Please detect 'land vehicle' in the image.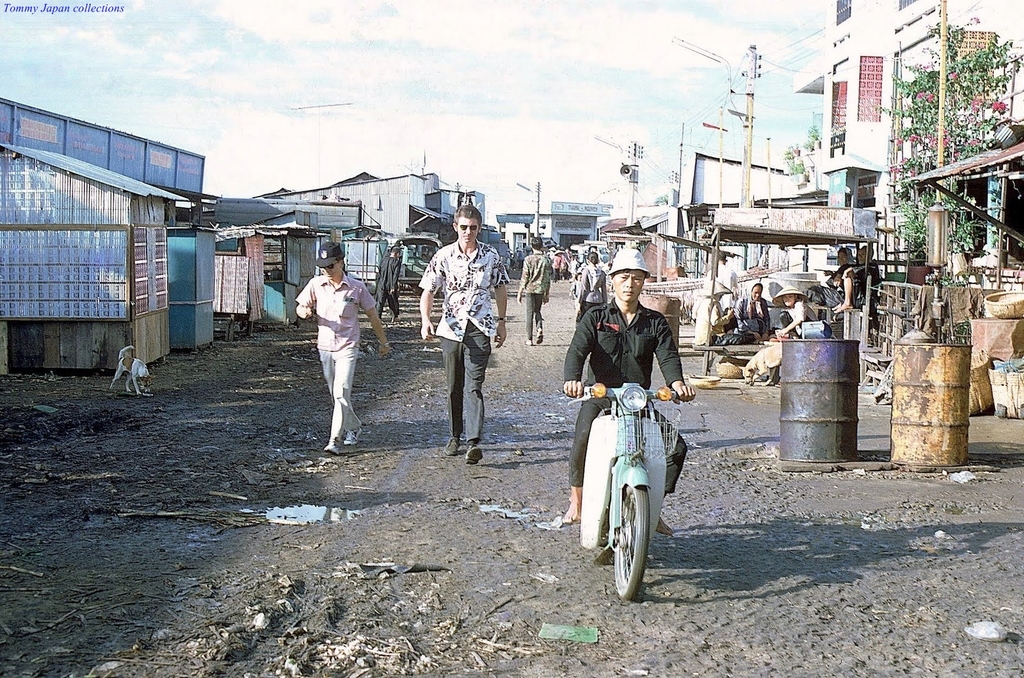
<region>561, 383, 691, 601</region>.
